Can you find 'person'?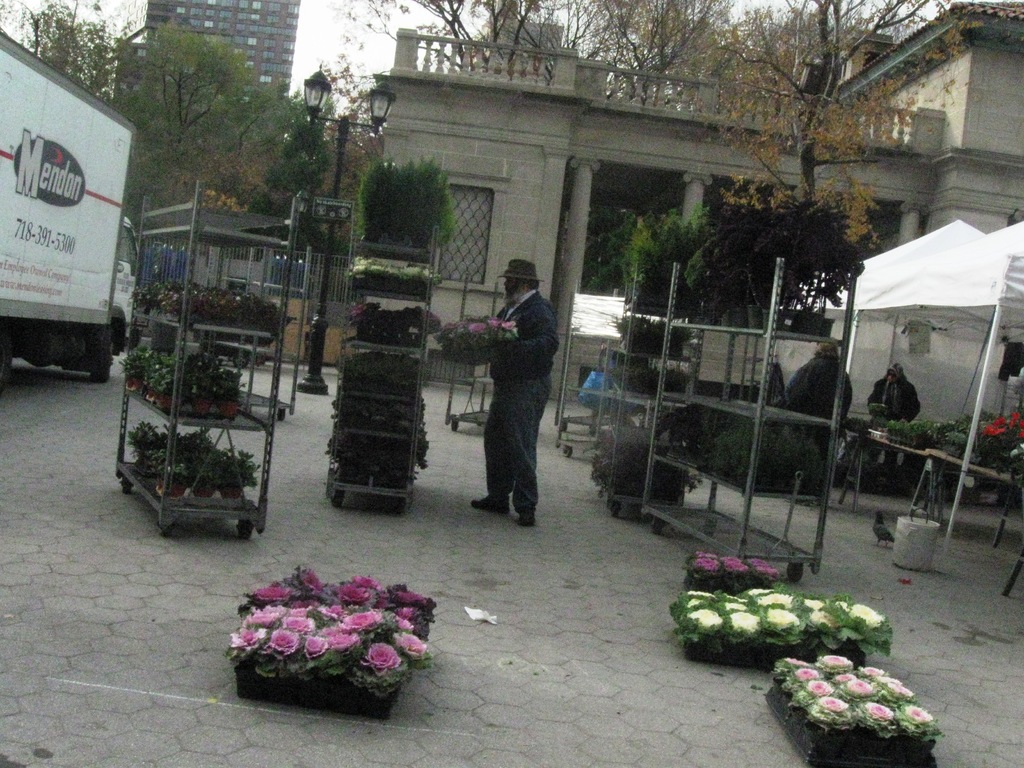
Yes, bounding box: (868, 360, 920, 420).
